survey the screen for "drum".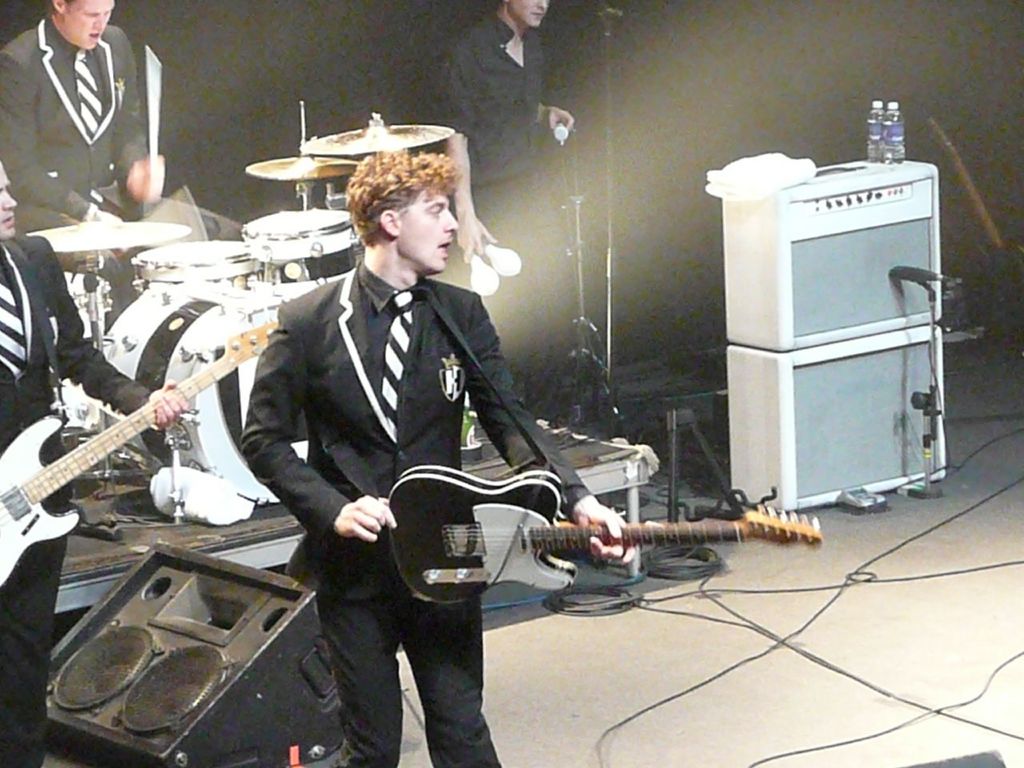
Survey found: [242, 206, 362, 294].
